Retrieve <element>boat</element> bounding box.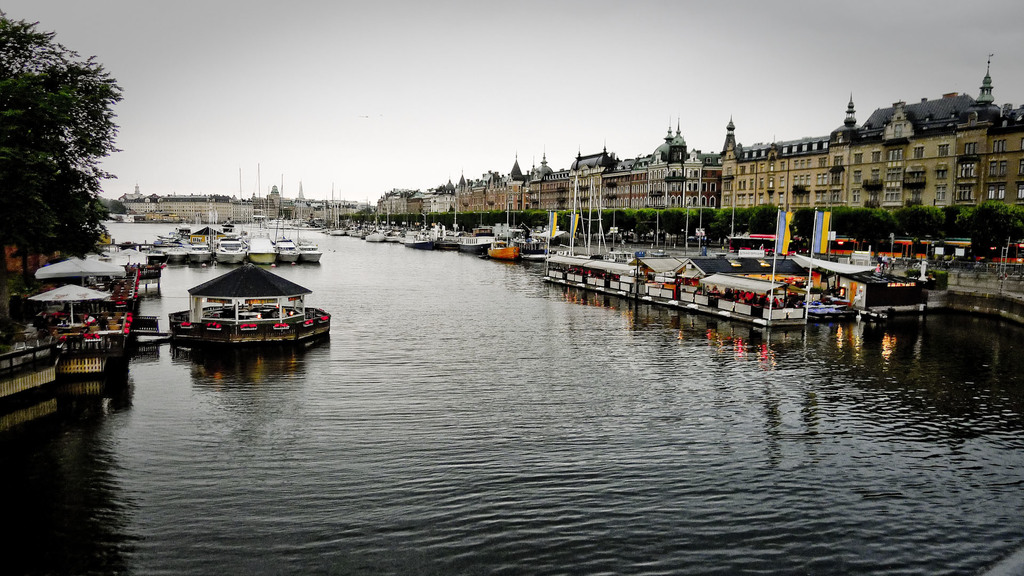
Bounding box: region(217, 236, 248, 264).
